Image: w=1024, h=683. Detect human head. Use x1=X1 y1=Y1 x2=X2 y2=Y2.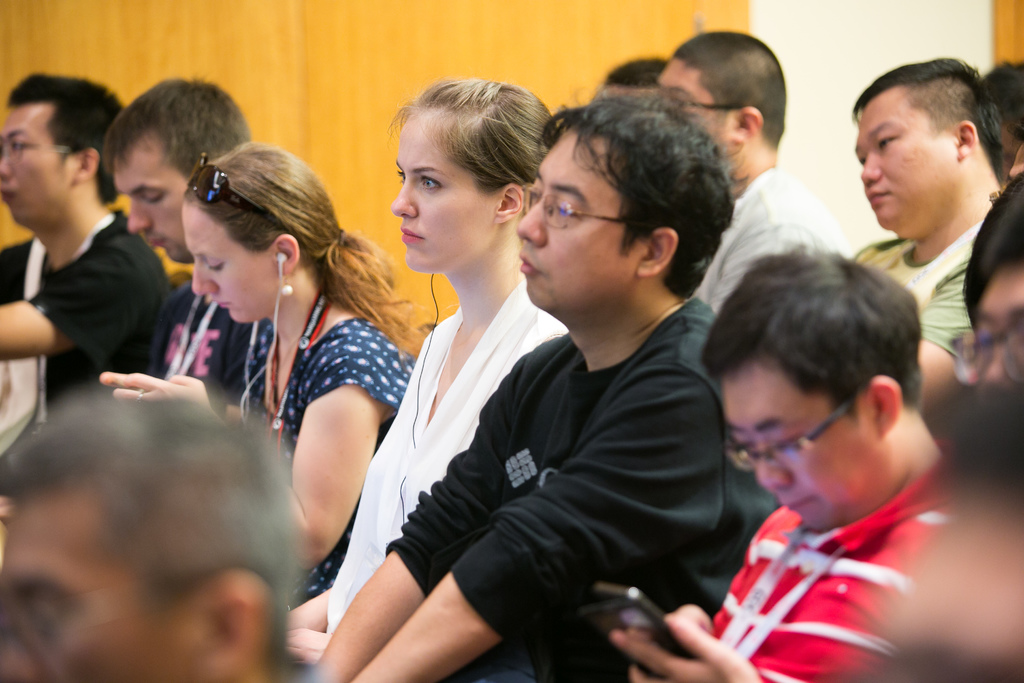
x1=102 y1=76 x2=248 y2=262.
